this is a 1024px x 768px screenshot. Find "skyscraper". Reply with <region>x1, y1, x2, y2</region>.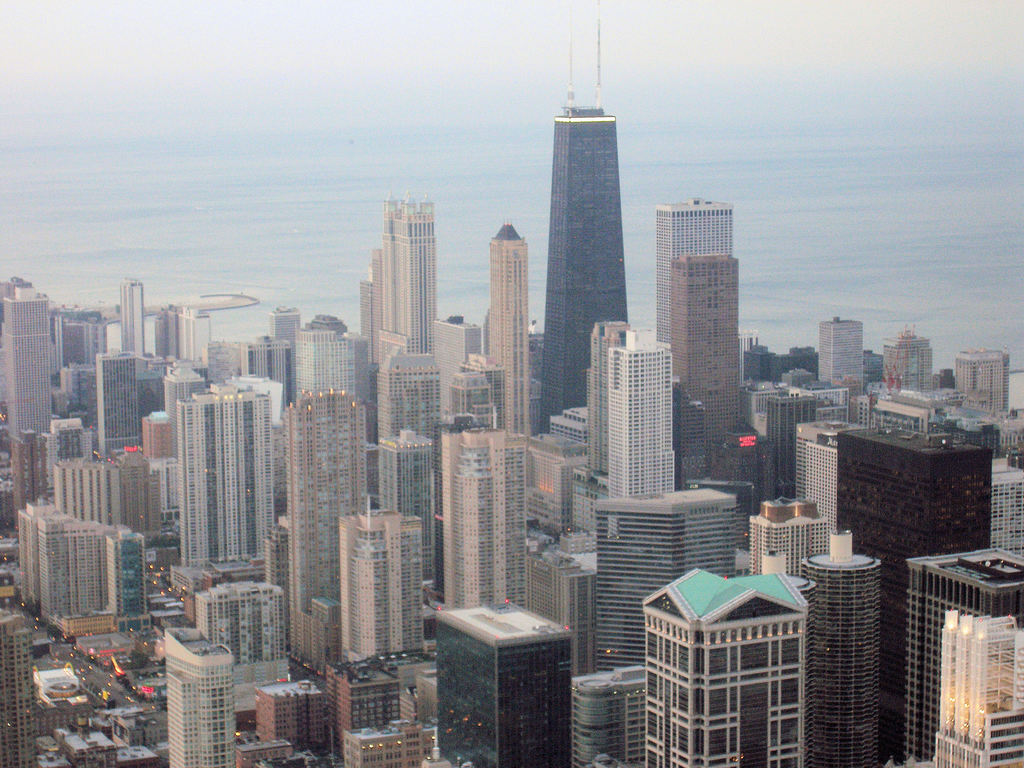
<region>536, 18, 631, 436</region>.
